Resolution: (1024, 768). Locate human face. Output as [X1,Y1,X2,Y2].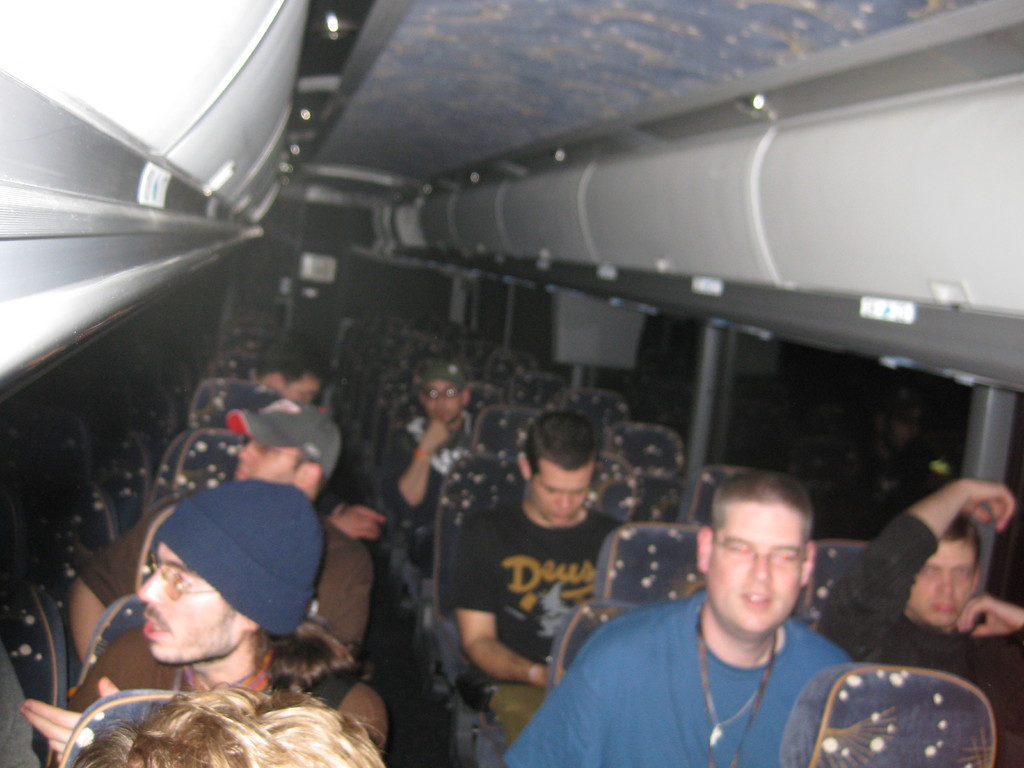
[708,502,803,637].
